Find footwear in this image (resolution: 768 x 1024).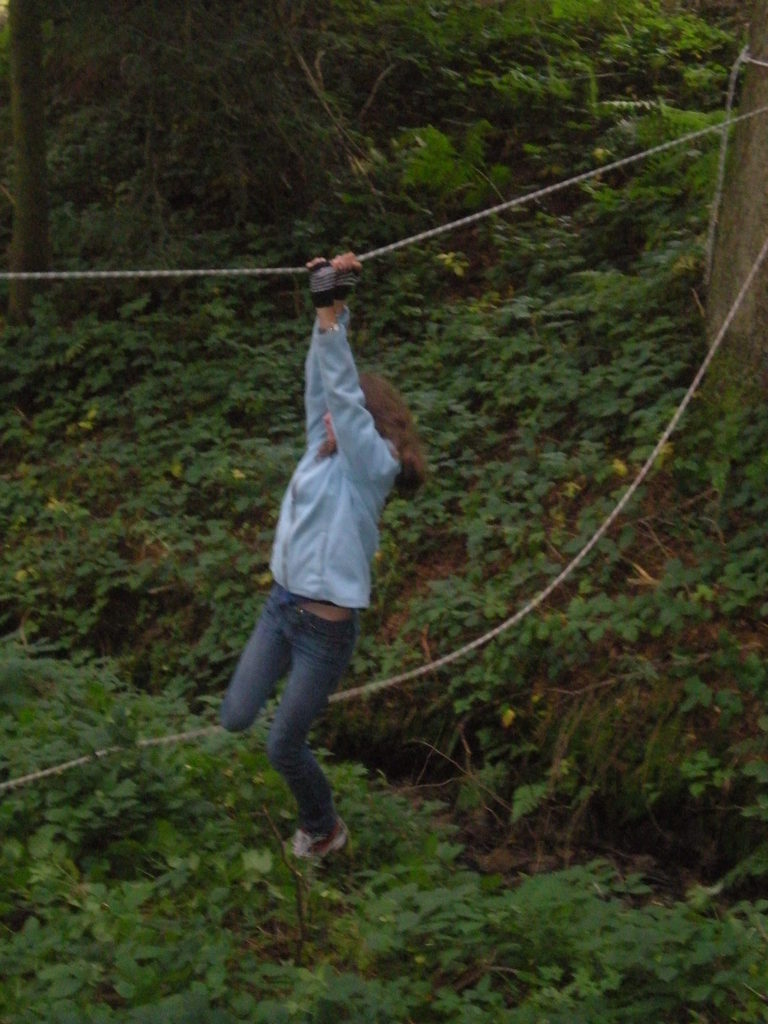
l=292, t=820, r=355, b=872.
